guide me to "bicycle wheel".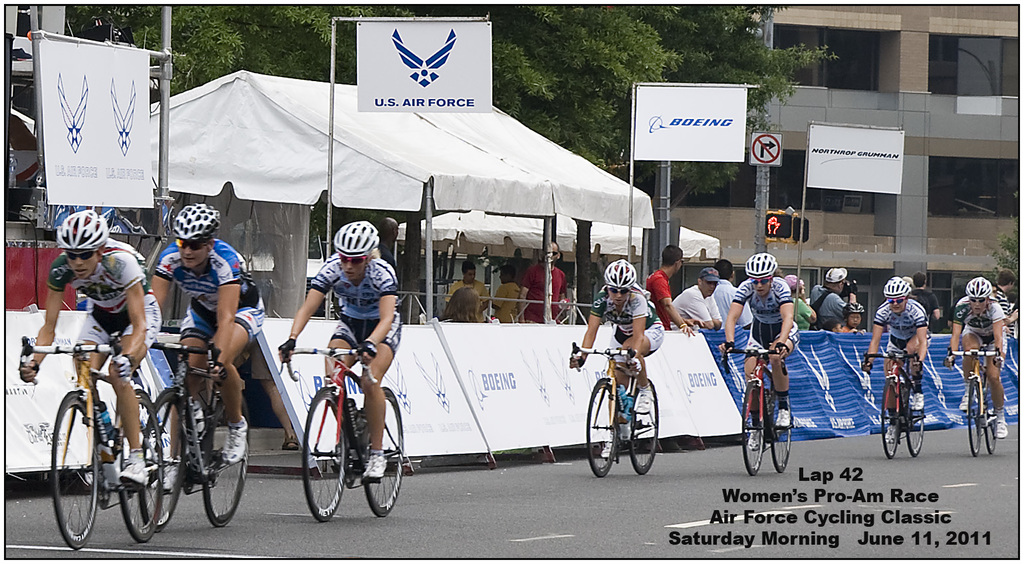
Guidance: Rect(739, 378, 765, 472).
